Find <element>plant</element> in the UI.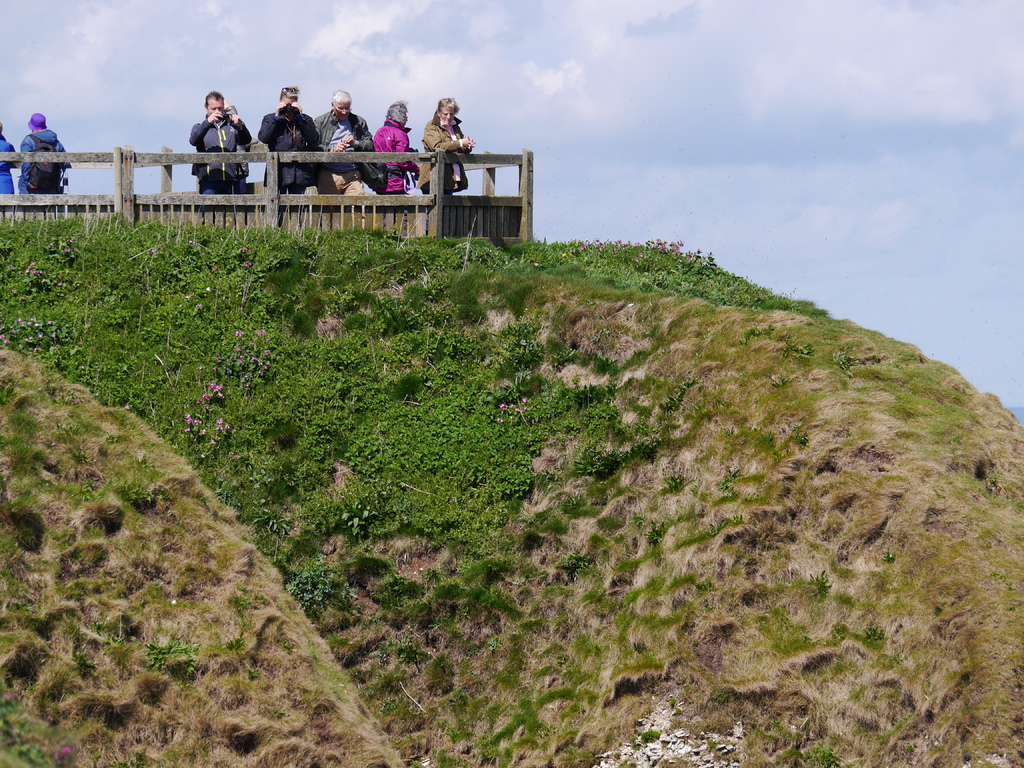
UI element at 143 638 207 693.
